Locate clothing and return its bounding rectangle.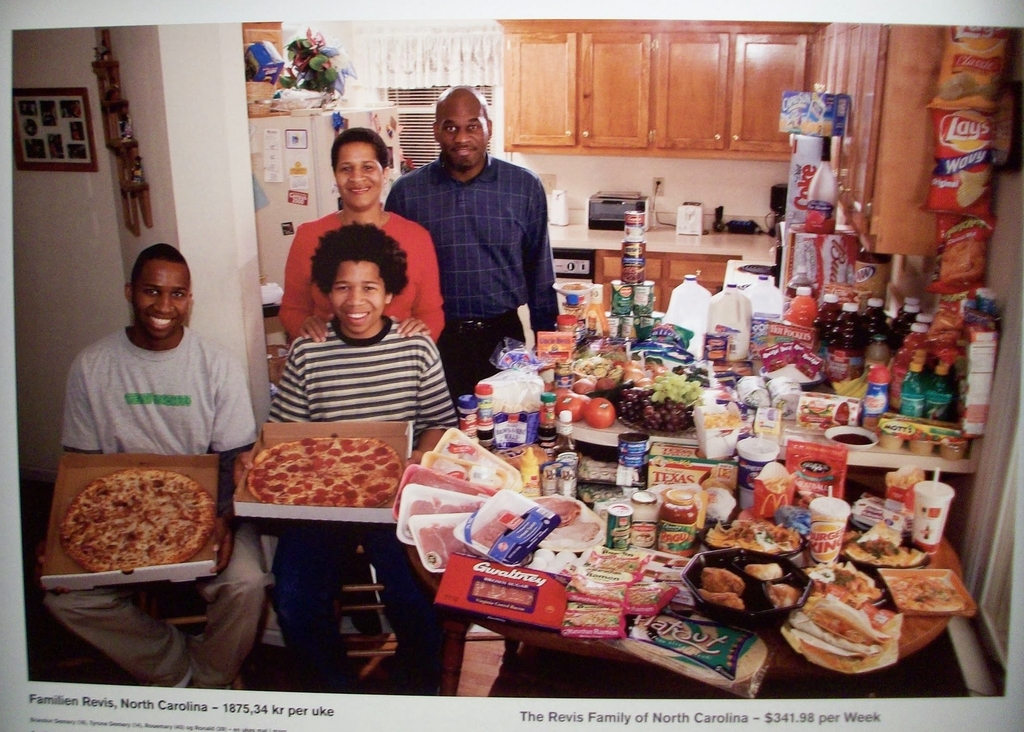
box(47, 325, 267, 687).
